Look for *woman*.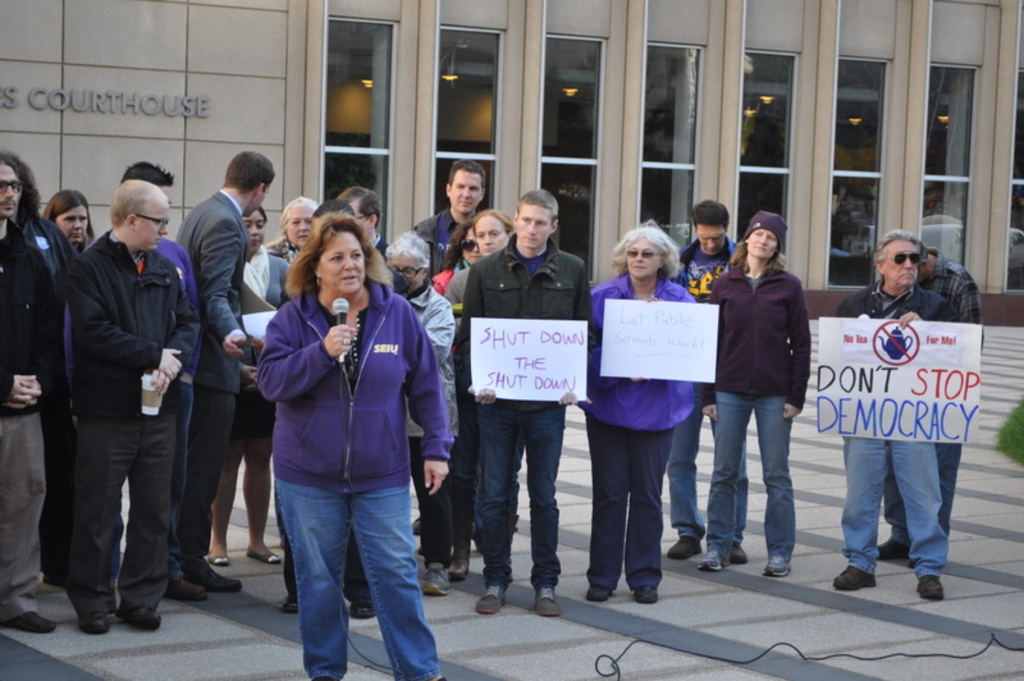
Found: select_region(238, 201, 444, 680).
